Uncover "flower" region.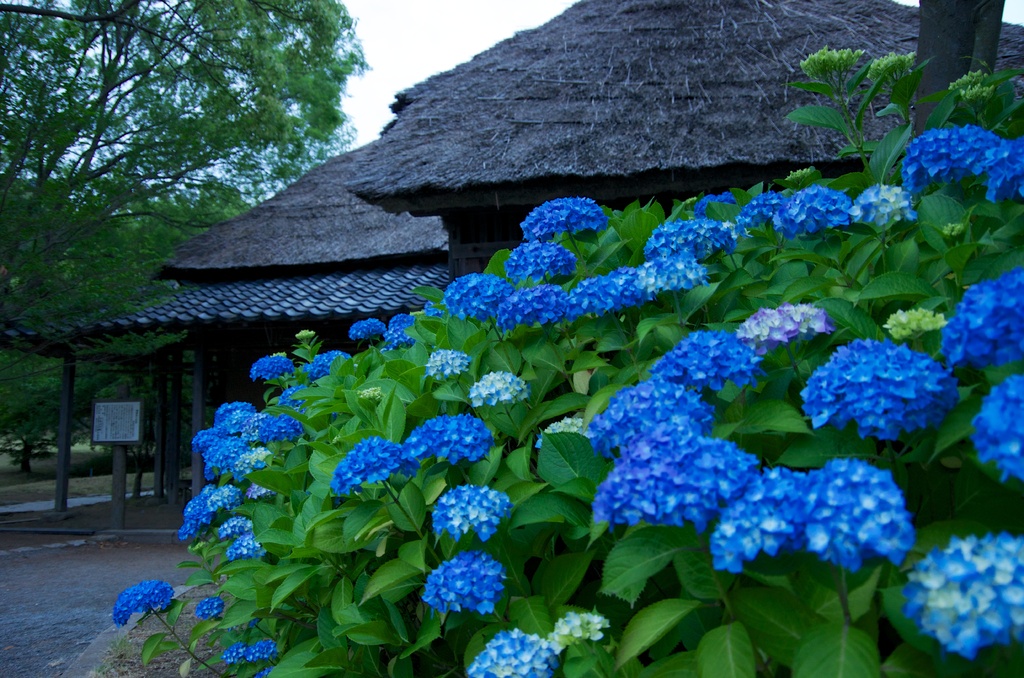
Uncovered: 647, 326, 768, 390.
